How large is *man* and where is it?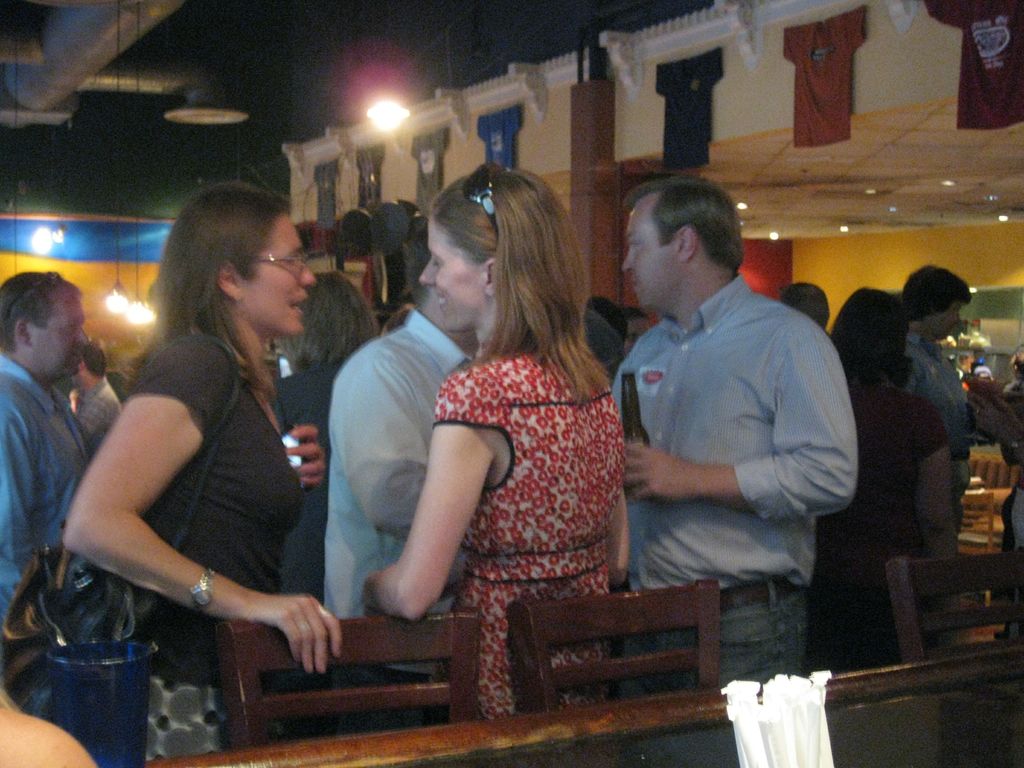
Bounding box: (left=0, top=268, right=95, bottom=625).
